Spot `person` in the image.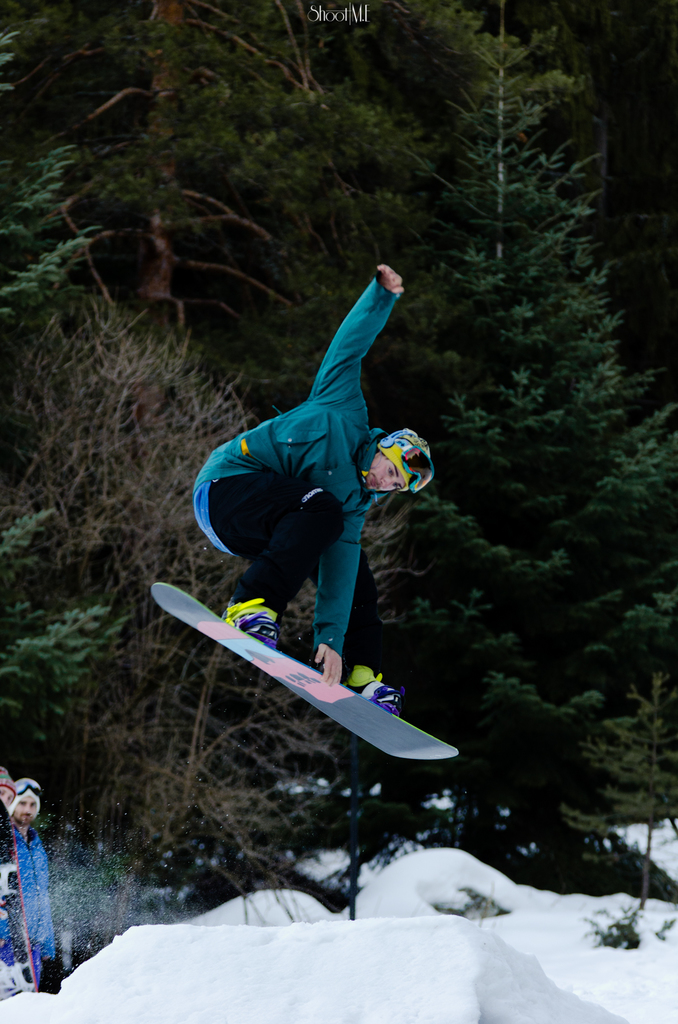
`person` found at region(12, 774, 64, 991).
